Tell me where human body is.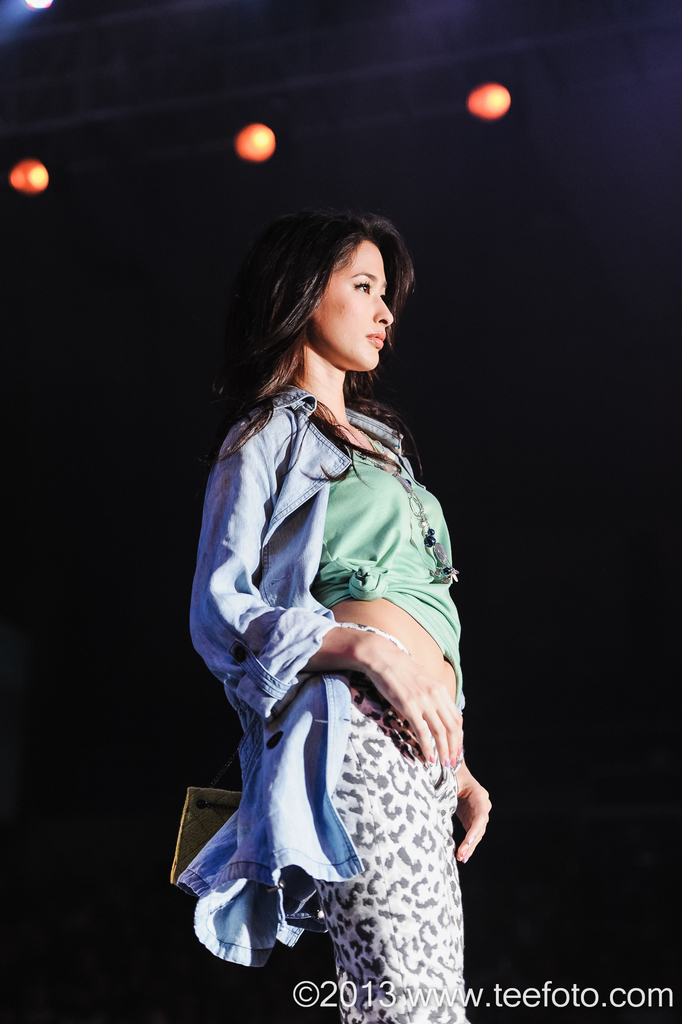
human body is at l=160, t=202, r=465, b=1023.
